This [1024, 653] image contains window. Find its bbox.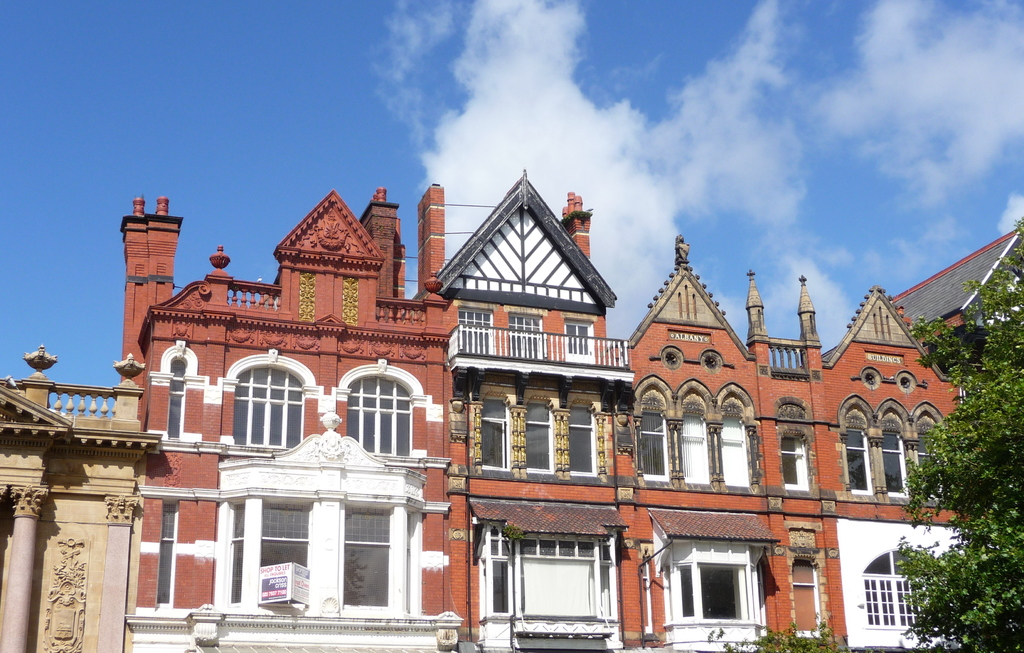
BBox(719, 418, 750, 488).
